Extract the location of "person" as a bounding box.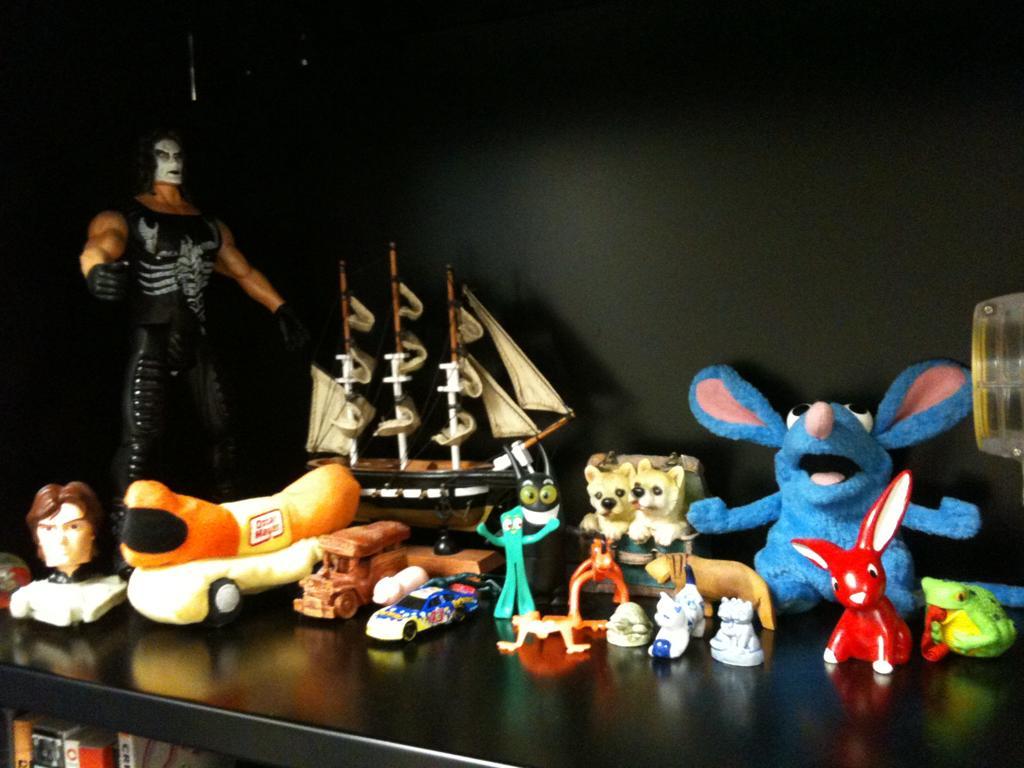
pyautogui.locateOnScreen(22, 478, 102, 586).
